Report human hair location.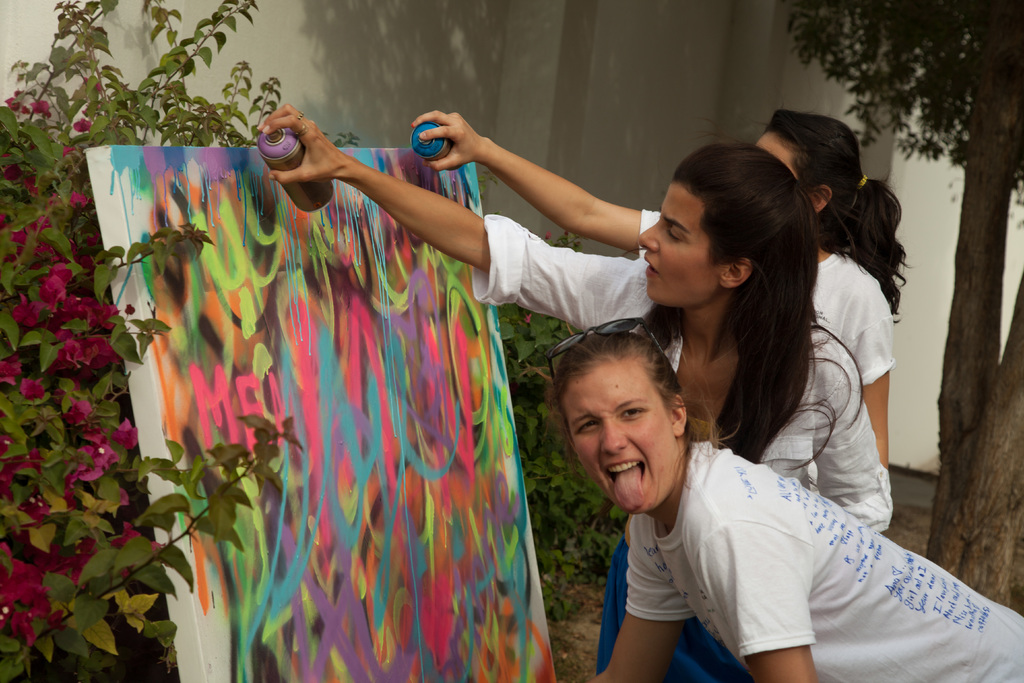
Report: [left=761, top=102, right=910, bottom=324].
